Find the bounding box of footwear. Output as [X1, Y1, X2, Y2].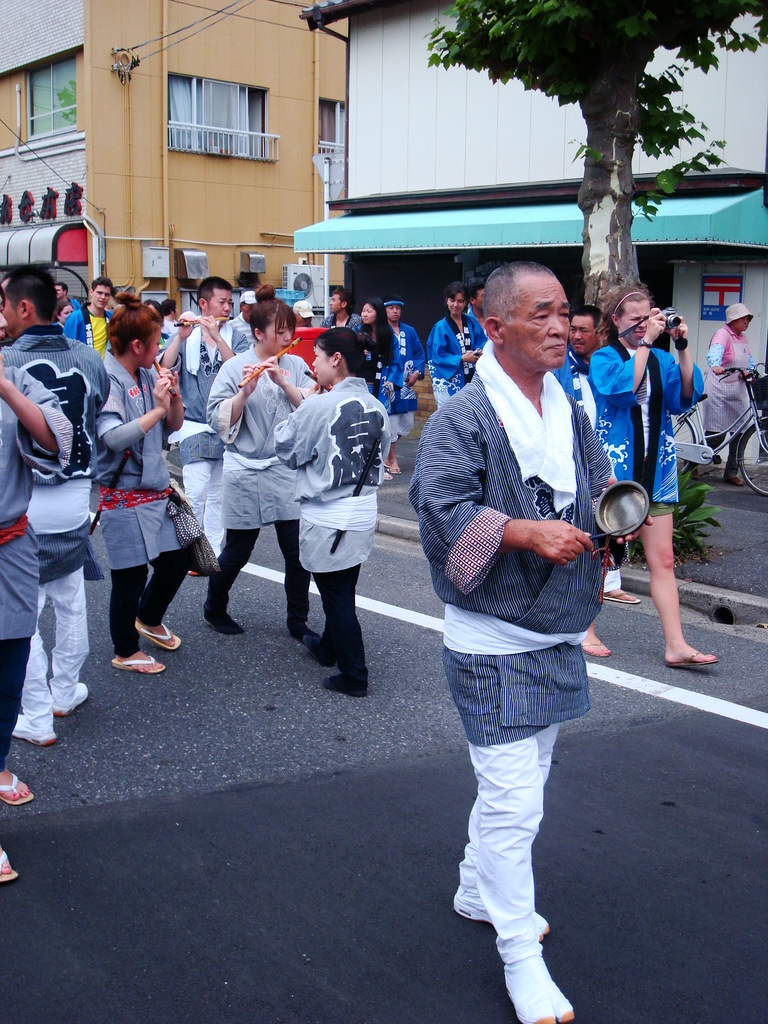
[499, 946, 573, 1023].
